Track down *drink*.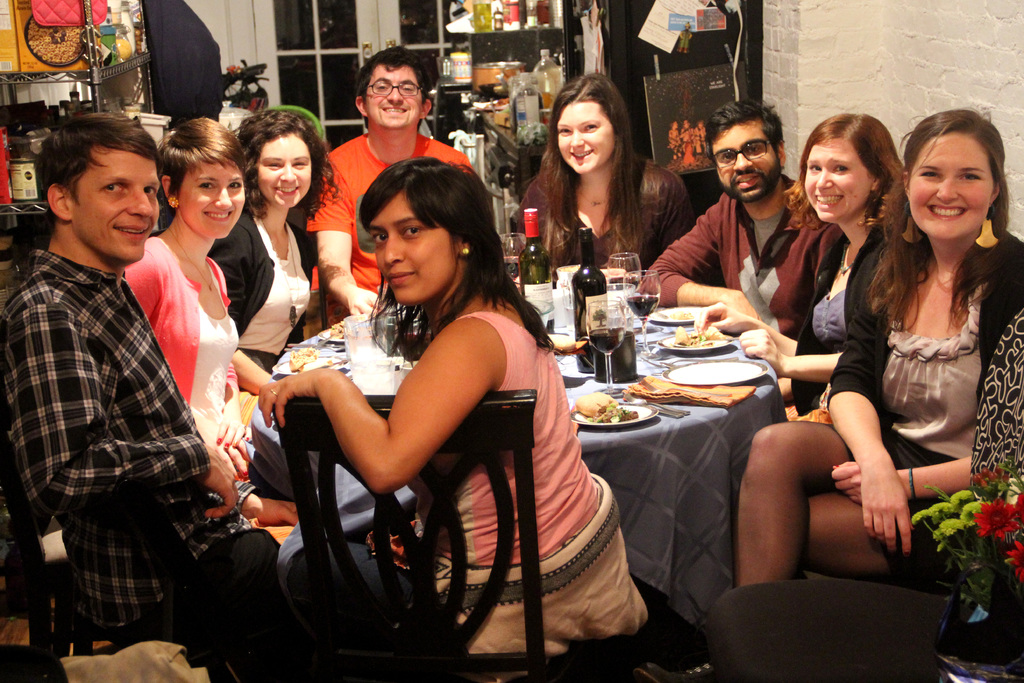
Tracked to rect(611, 272, 641, 297).
